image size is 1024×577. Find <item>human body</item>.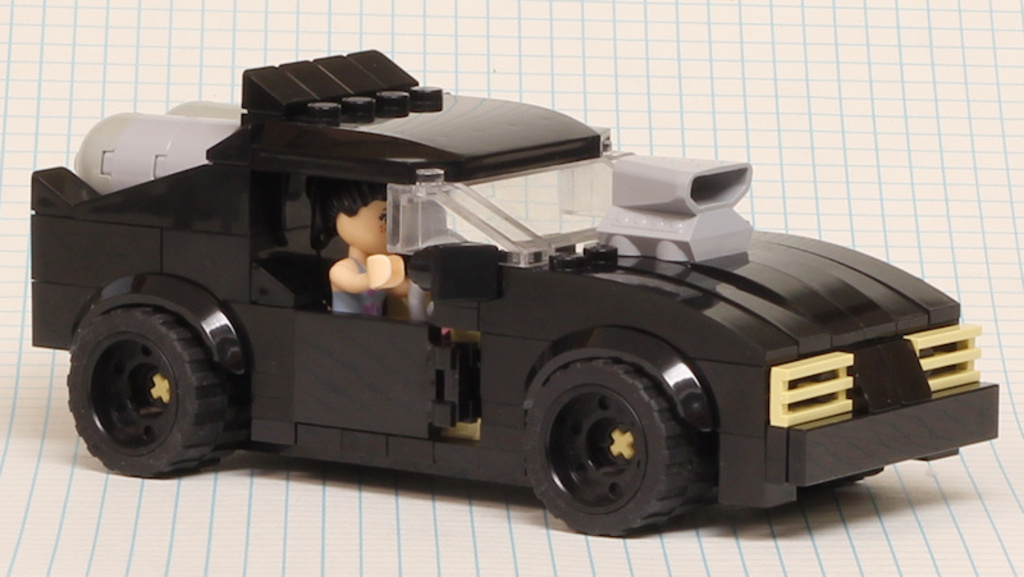
{"left": 328, "top": 177, "right": 422, "bottom": 322}.
